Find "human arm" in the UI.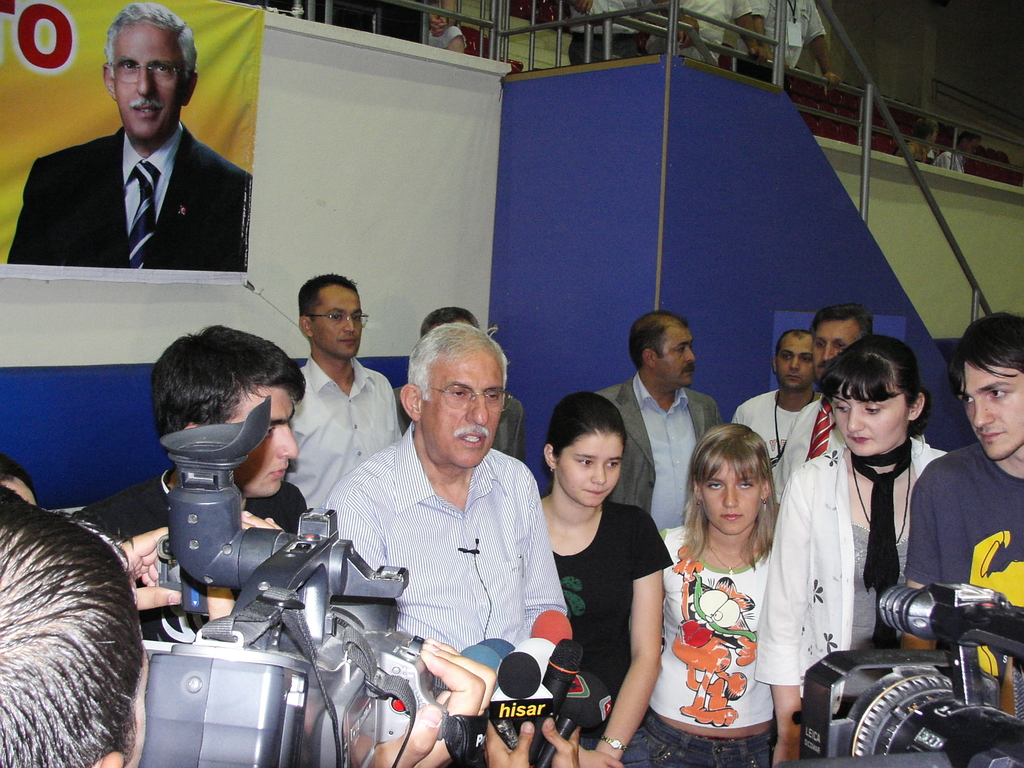
UI element at [x1=579, y1=744, x2=639, y2=767].
